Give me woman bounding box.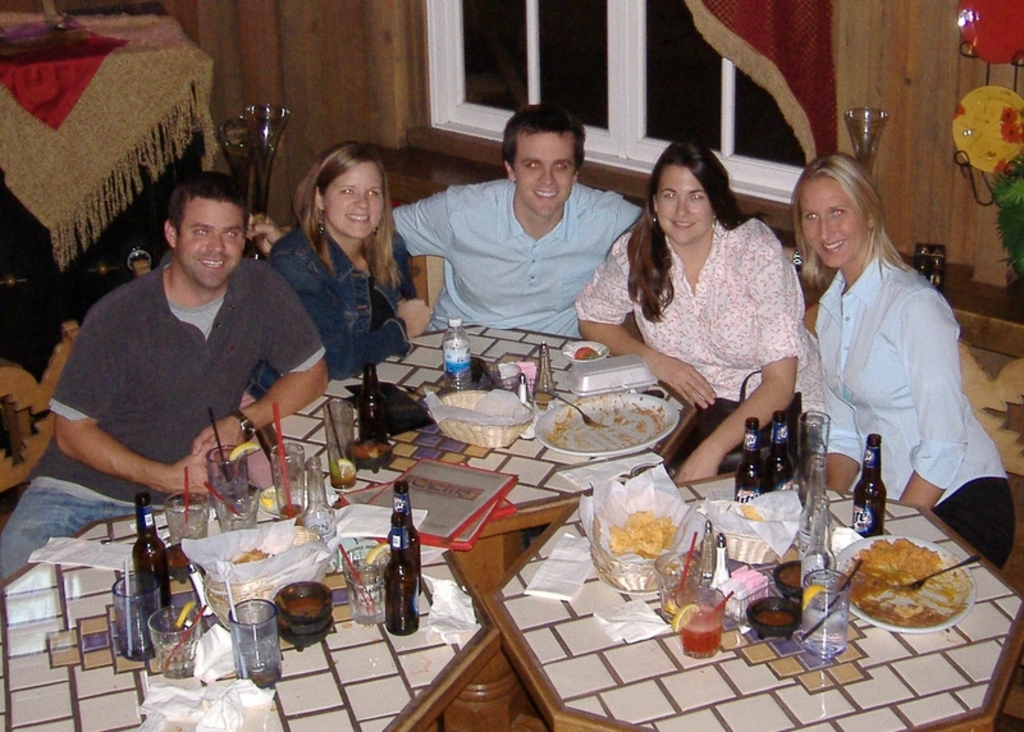
<box>243,141,434,412</box>.
